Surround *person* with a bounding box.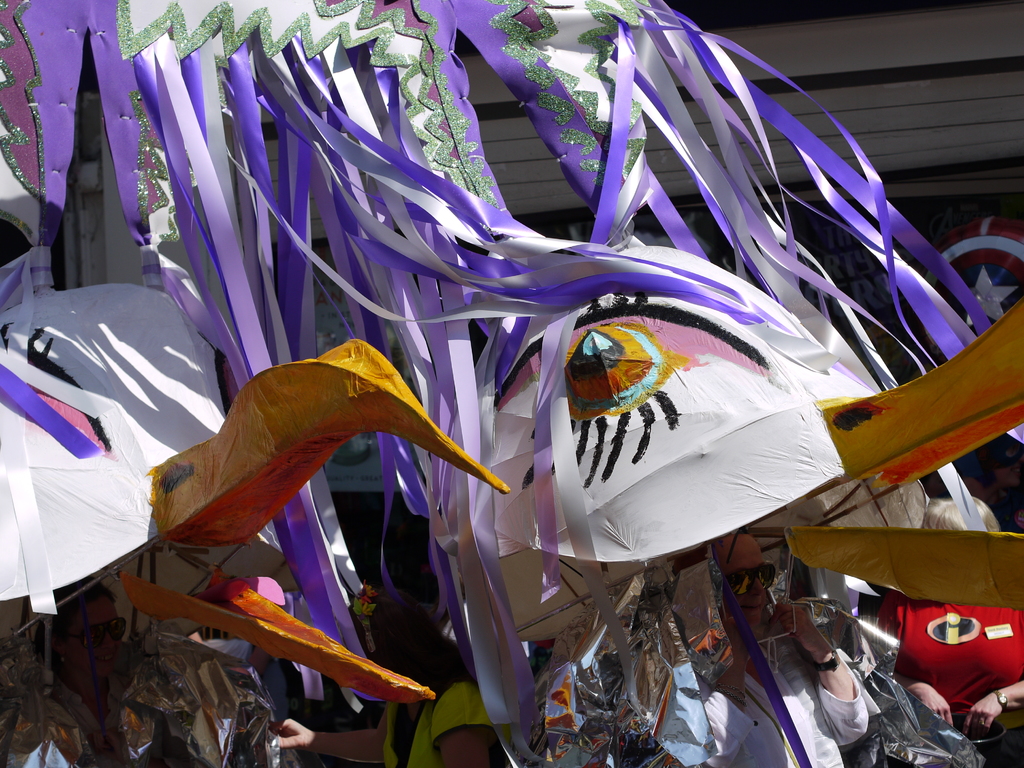
bbox=(268, 589, 511, 767).
